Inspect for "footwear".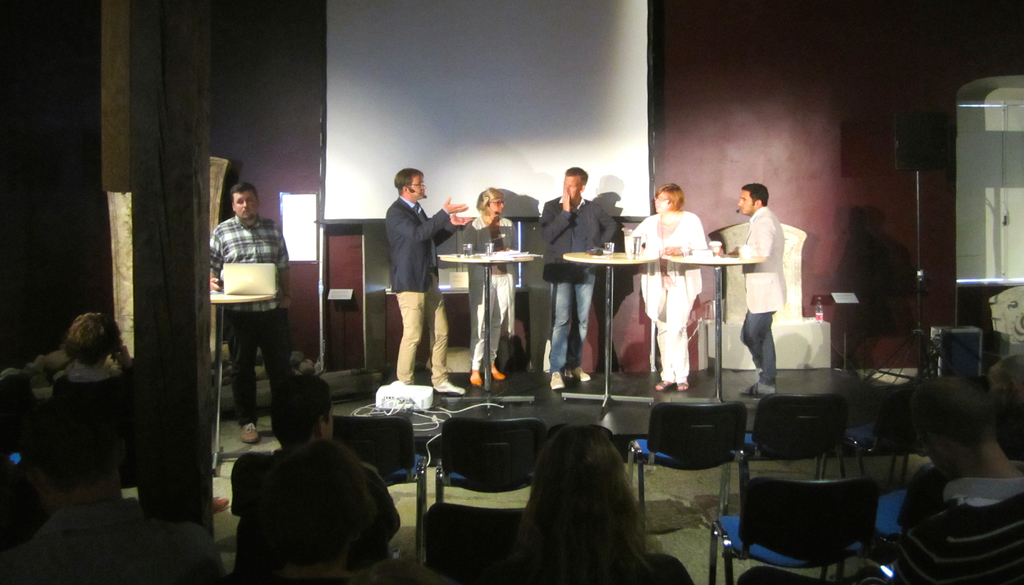
Inspection: x1=548, y1=370, x2=567, y2=391.
